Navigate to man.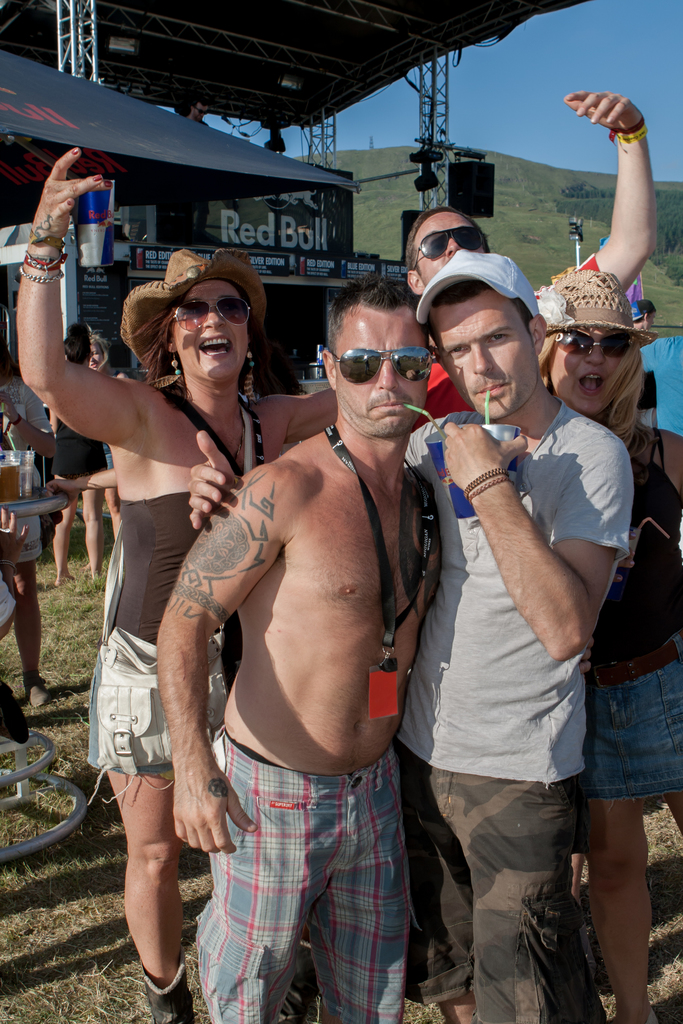
Navigation target: {"x1": 183, "y1": 245, "x2": 637, "y2": 1023}.
